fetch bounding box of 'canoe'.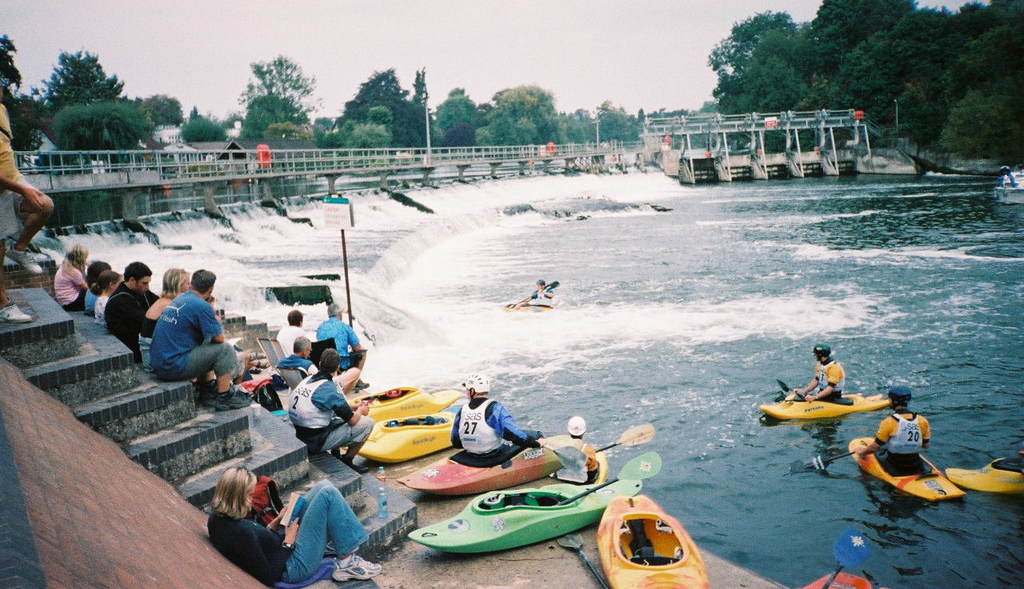
Bbox: x1=849, y1=436, x2=967, y2=503.
